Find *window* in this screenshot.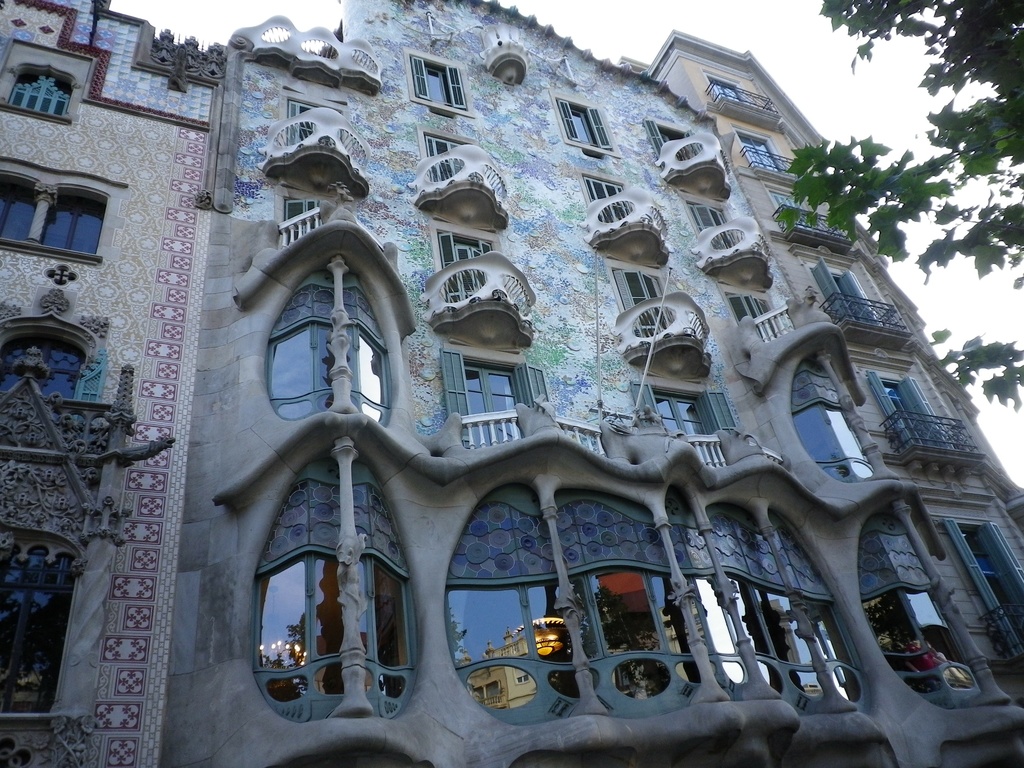
The bounding box for *window* is bbox=(38, 199, 100, 270).
